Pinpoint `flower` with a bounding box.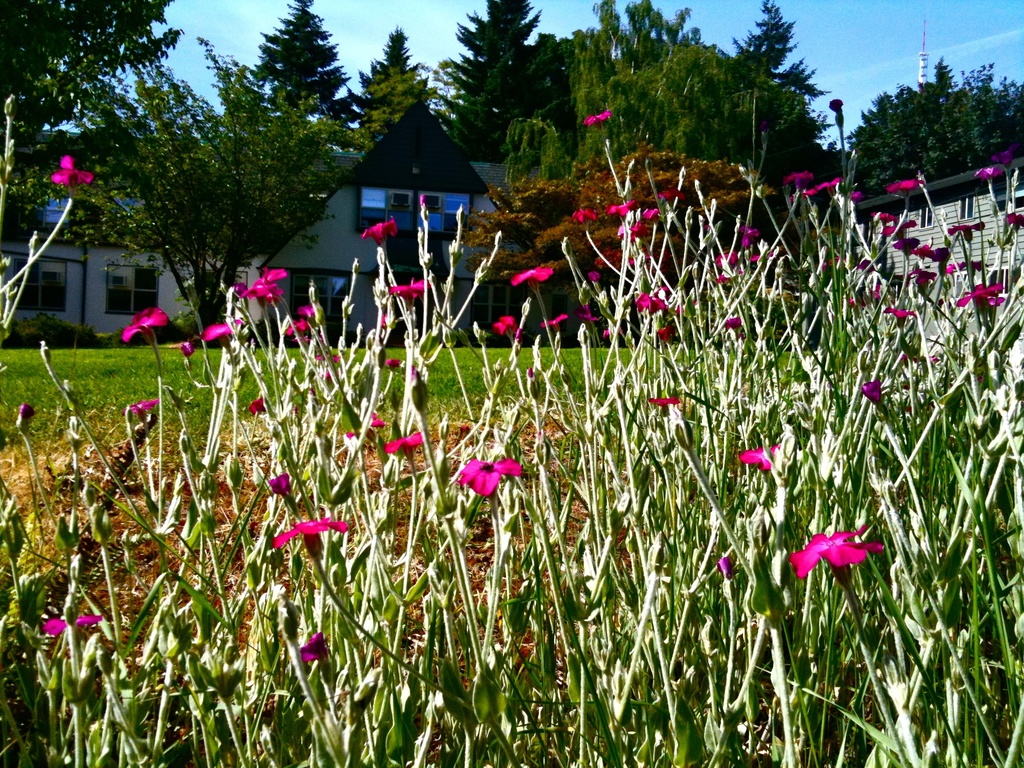
(1009,211,1023,231).
